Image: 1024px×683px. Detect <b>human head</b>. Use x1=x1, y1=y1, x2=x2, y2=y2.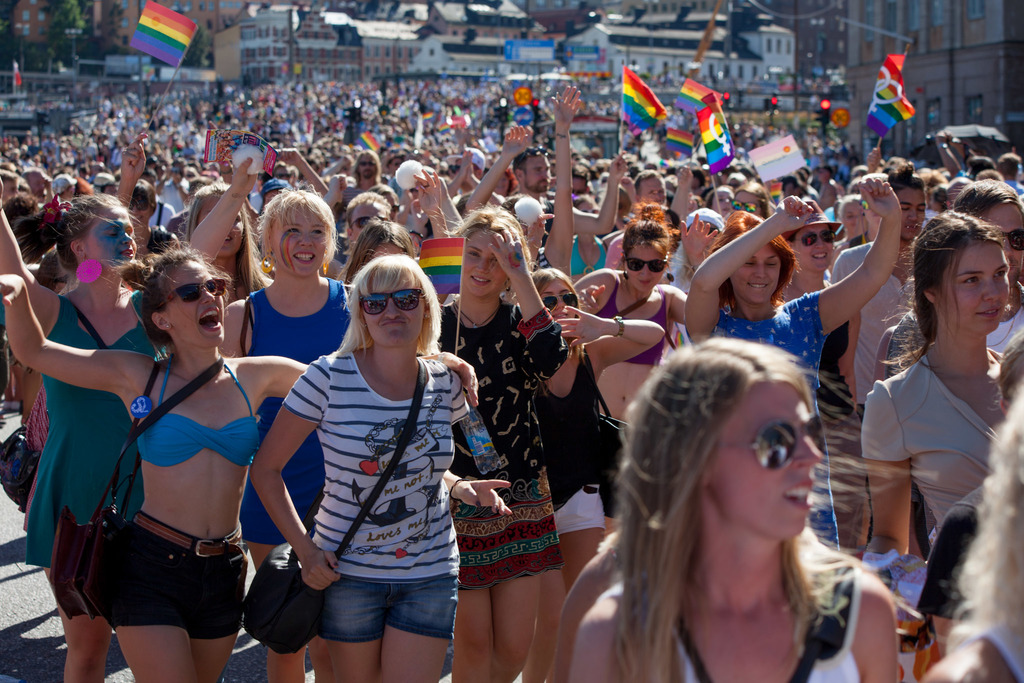
x1=348, y1=220, x2=414, y2=282.
